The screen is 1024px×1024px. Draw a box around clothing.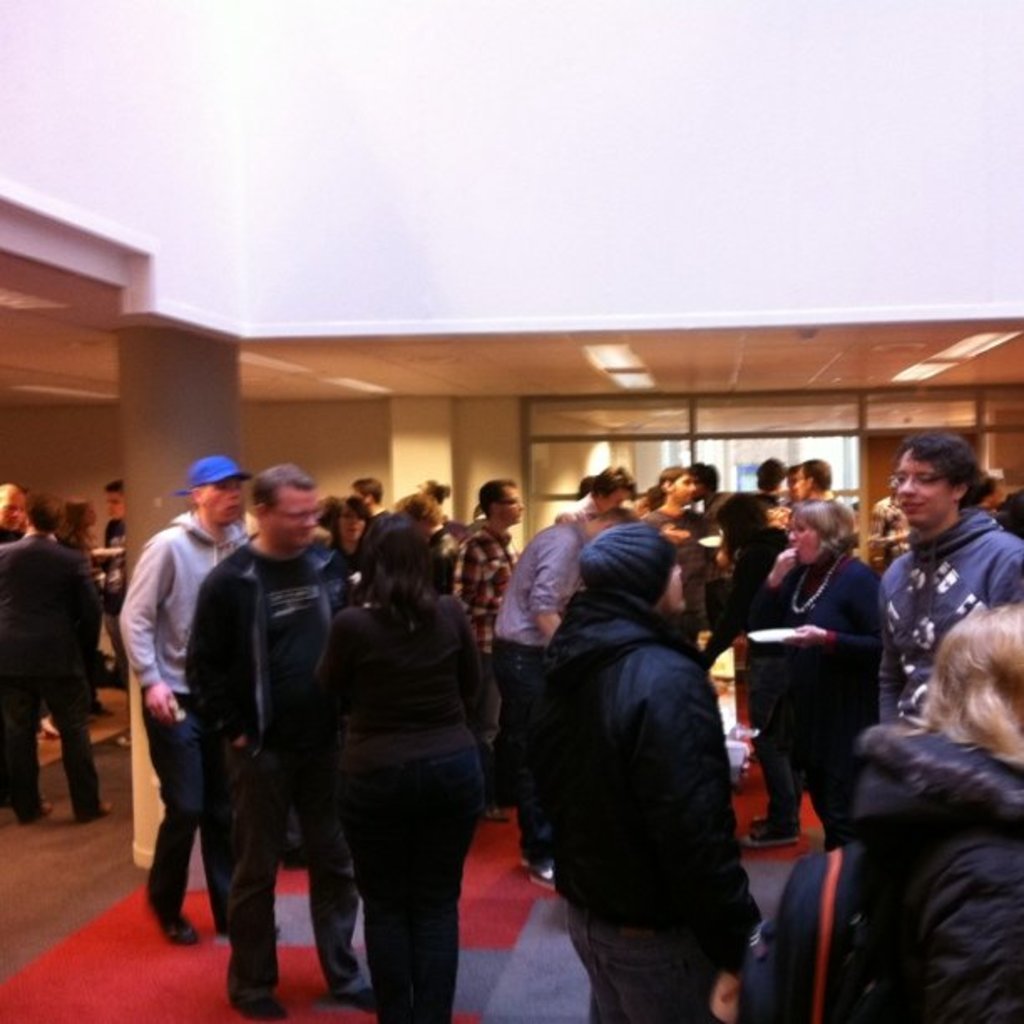
x1=745, y1=726, x2=1022, y2=1022.
